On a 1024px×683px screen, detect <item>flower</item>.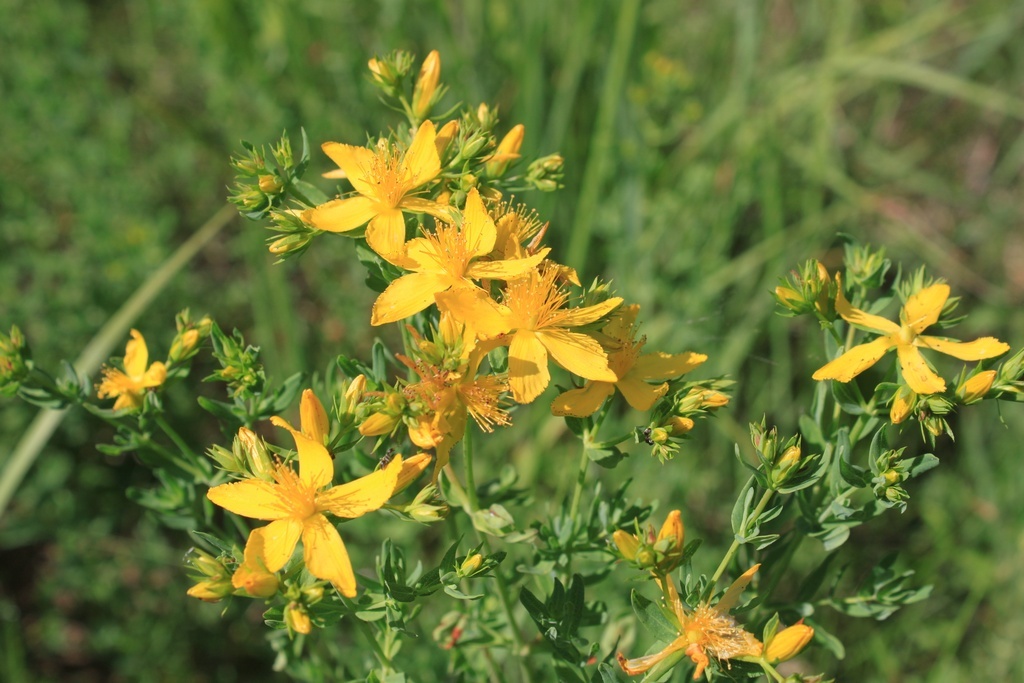
Rect(297, 118, 436, 261).
